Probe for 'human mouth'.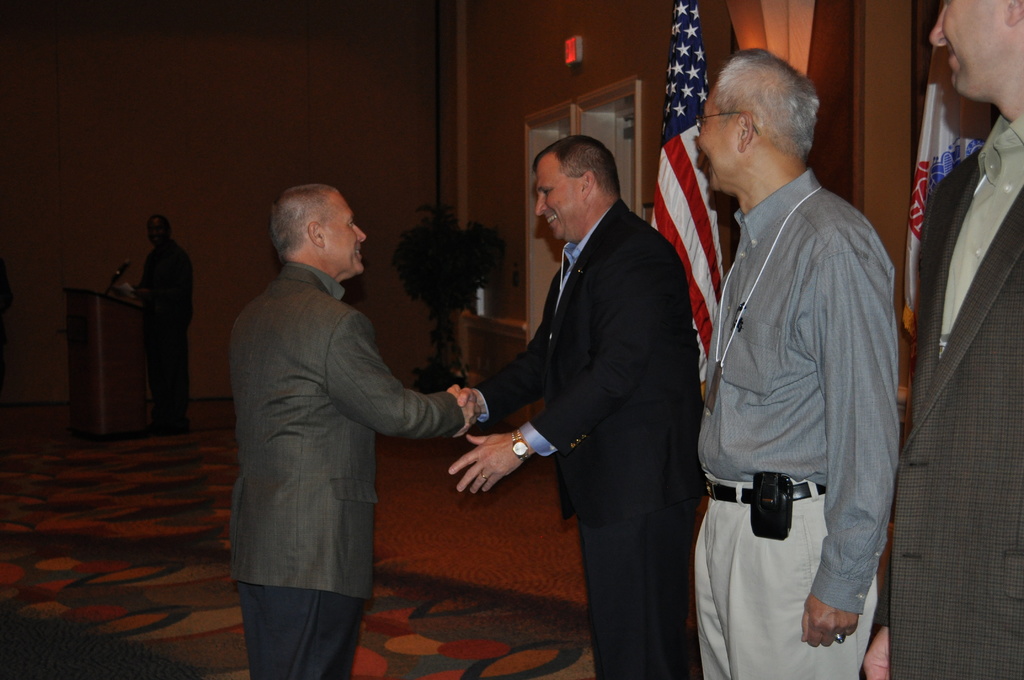
Probe result: rect(545, 218, 556, 222).
